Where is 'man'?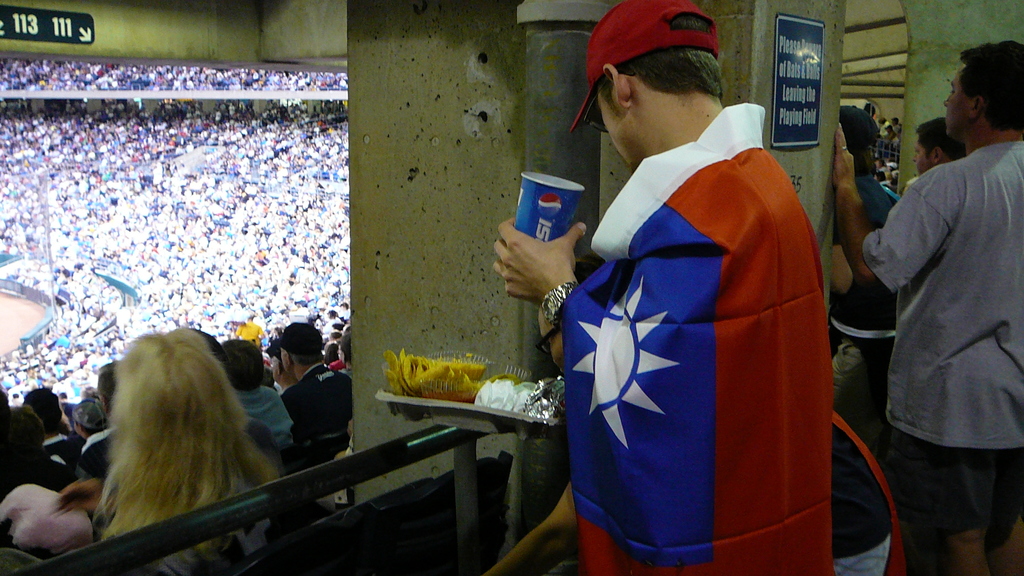
<region>913, 121, 968, 176</region>.
